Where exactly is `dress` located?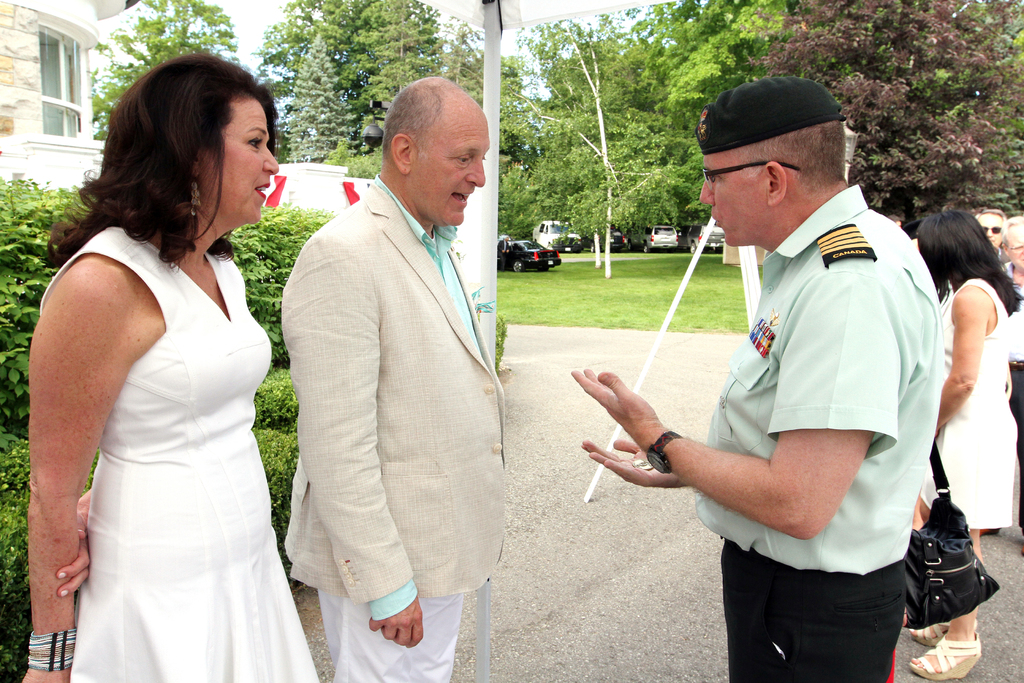
Its bounding box is rect(40, 172, 310, 677).
